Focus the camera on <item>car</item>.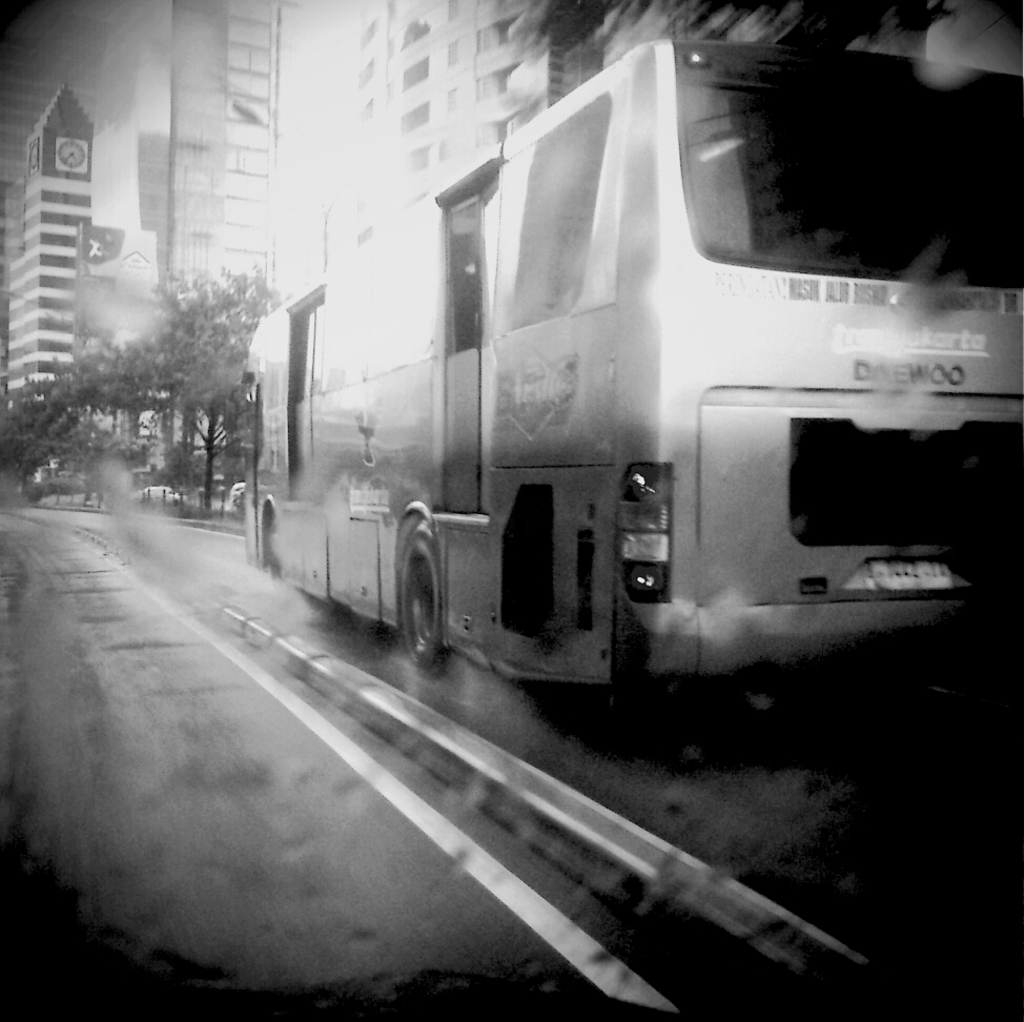
Focus region: Rect(29, 463, 99, 495).
